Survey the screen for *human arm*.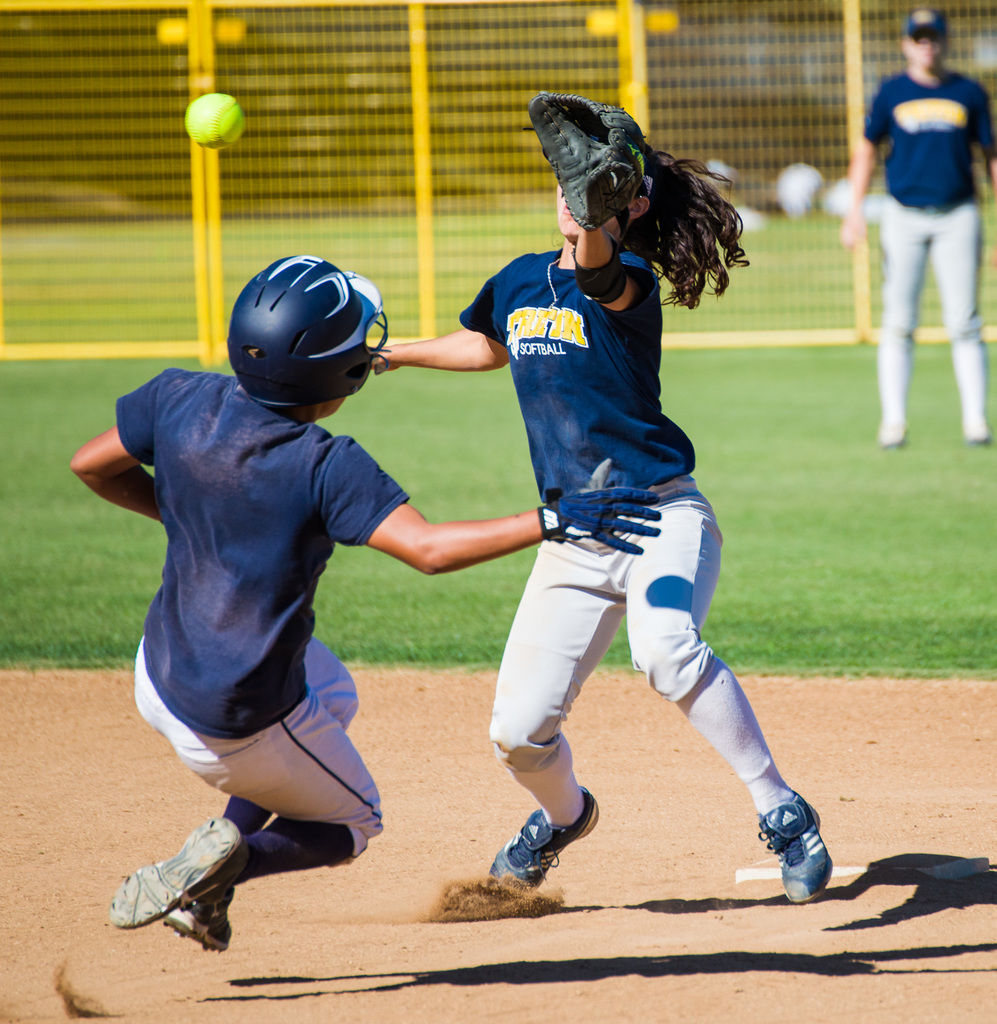
Survey found: select_region(69, 366, 175, 525).
